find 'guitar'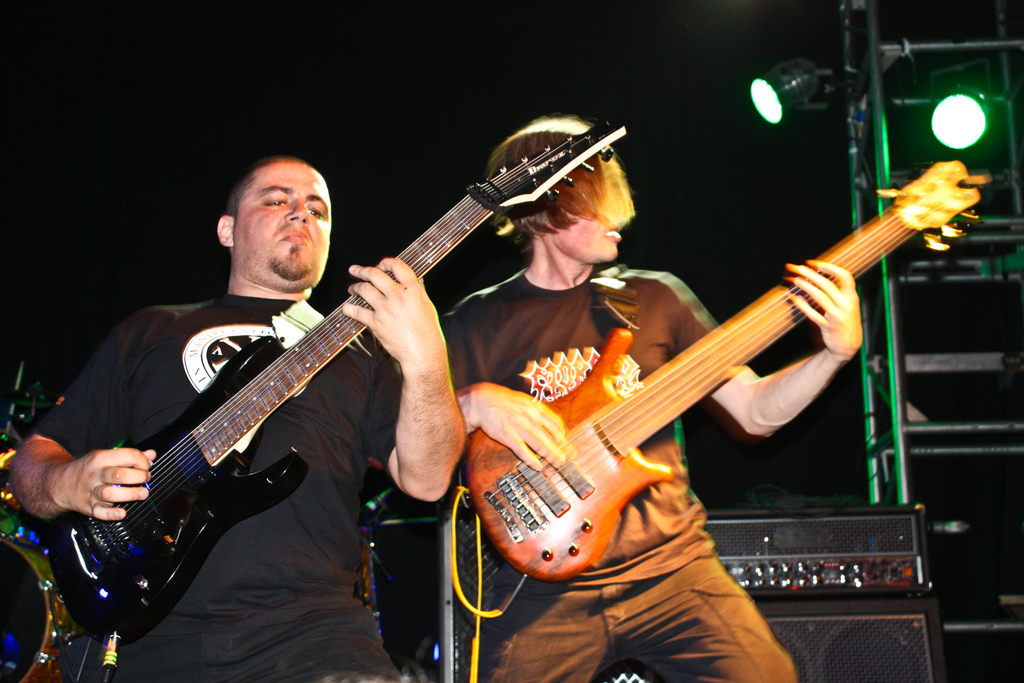
rect(464, 160, 990, 580)
